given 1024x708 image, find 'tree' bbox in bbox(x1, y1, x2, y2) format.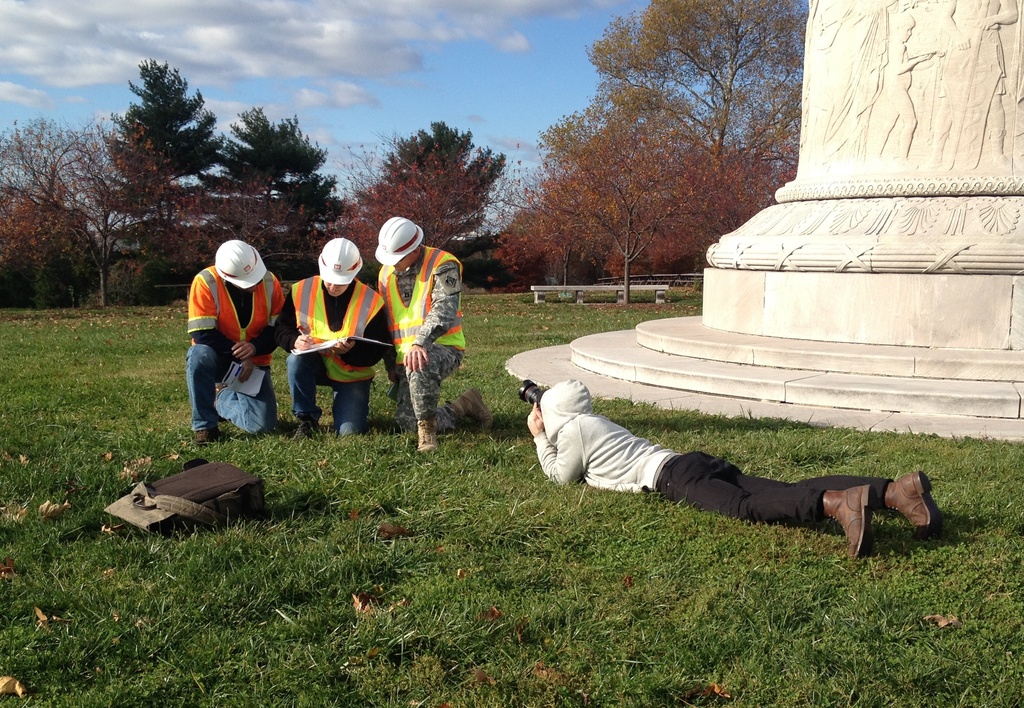
bbox(520, 27, 908, 273).
